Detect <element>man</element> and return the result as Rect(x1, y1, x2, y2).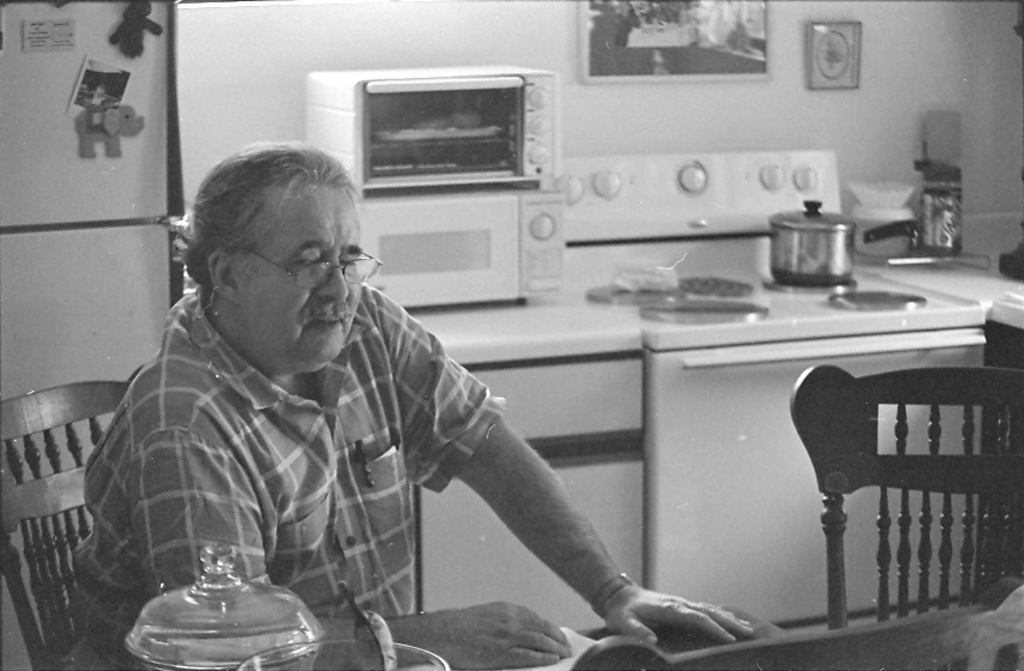
Rect(70, 155, 674, 648).
